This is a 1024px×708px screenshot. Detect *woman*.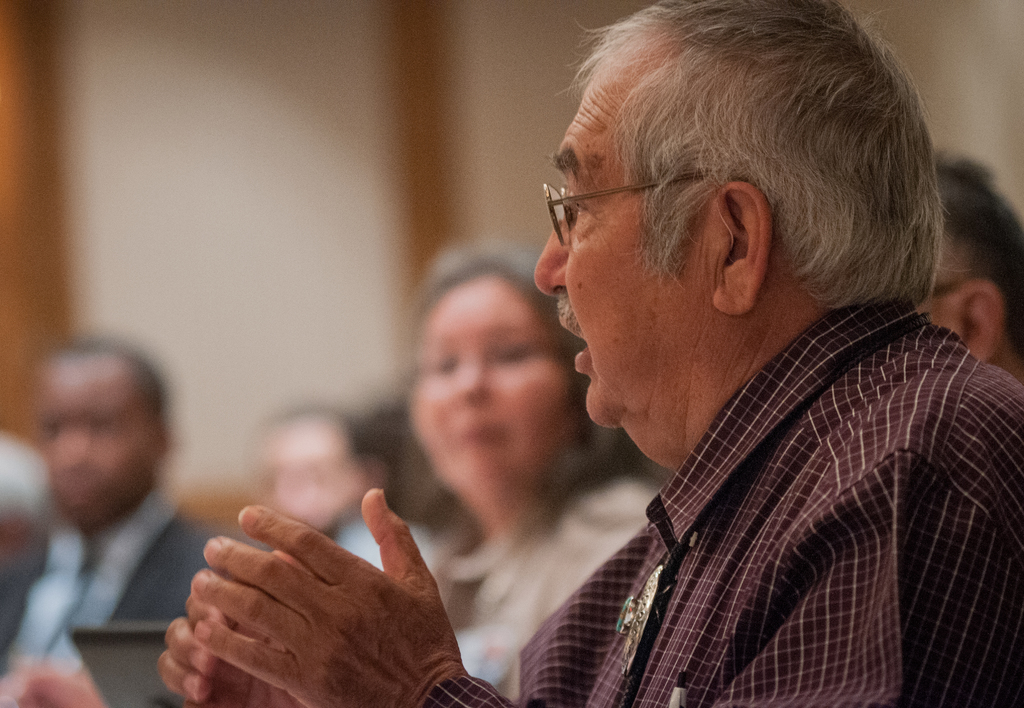
pyautogui.locateOnScreen(454, 234, 655, 707).
